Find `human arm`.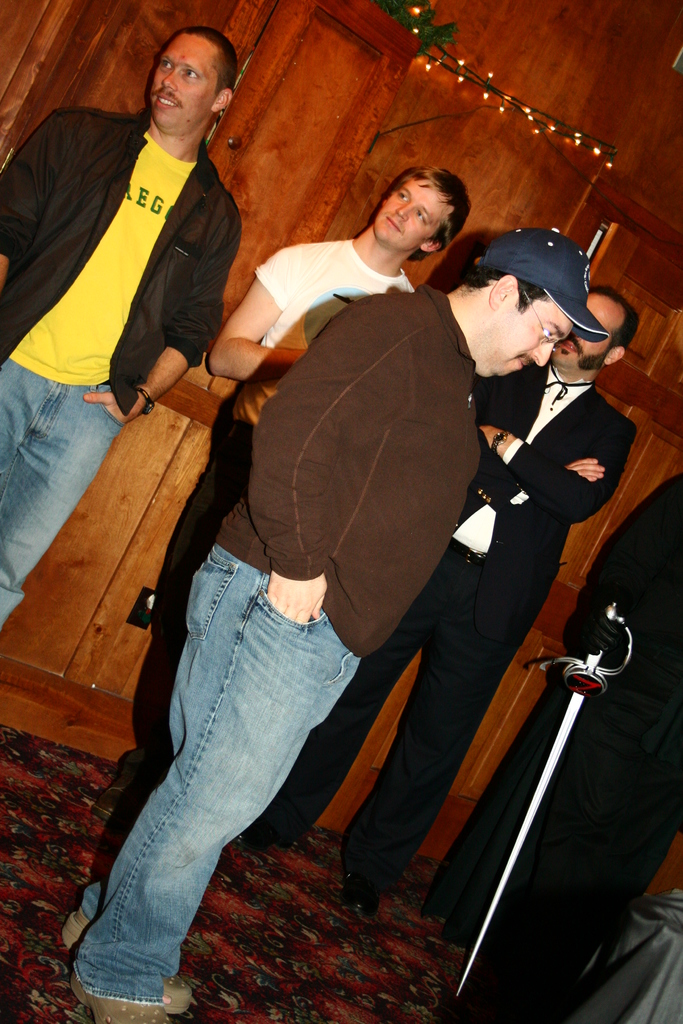
Rect(253, 282, 413, 652).
